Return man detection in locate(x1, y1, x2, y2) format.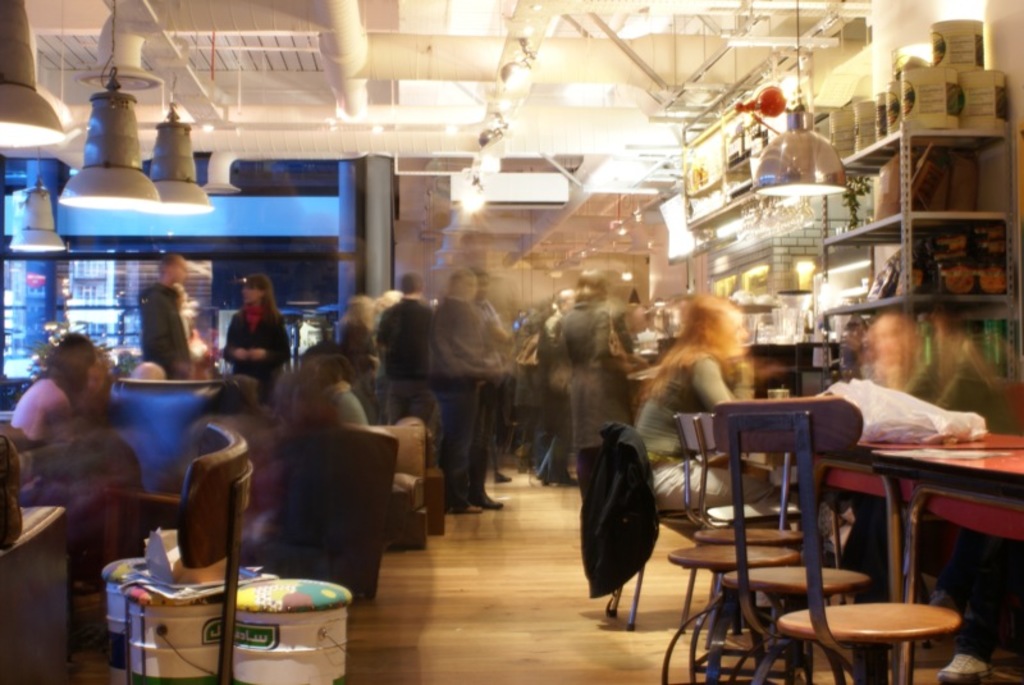
locate(136, 252, 187, 380).
